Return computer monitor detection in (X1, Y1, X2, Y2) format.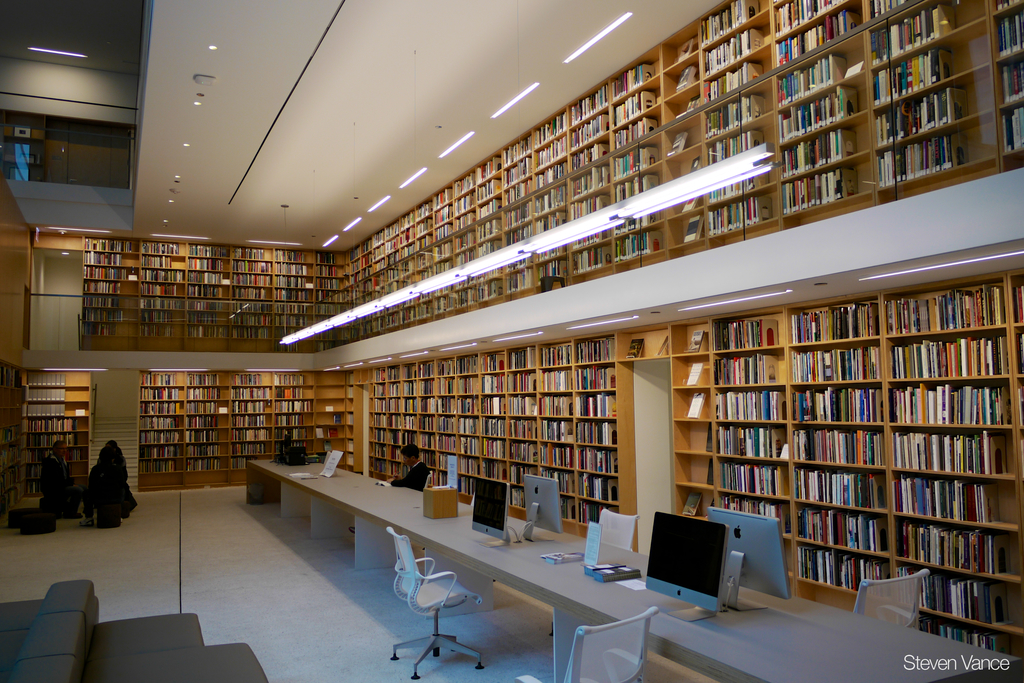
(469, 475, 538, 554).
